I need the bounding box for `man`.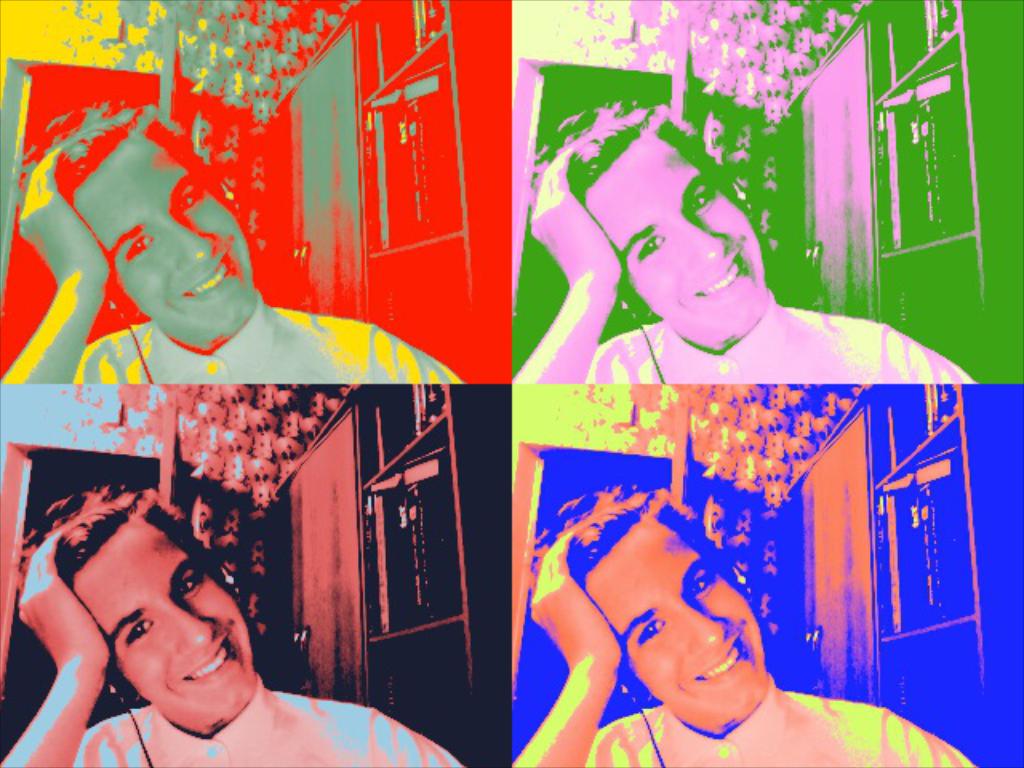
Here it is: (x1=0, y1=106, x2=464, y2=384).
